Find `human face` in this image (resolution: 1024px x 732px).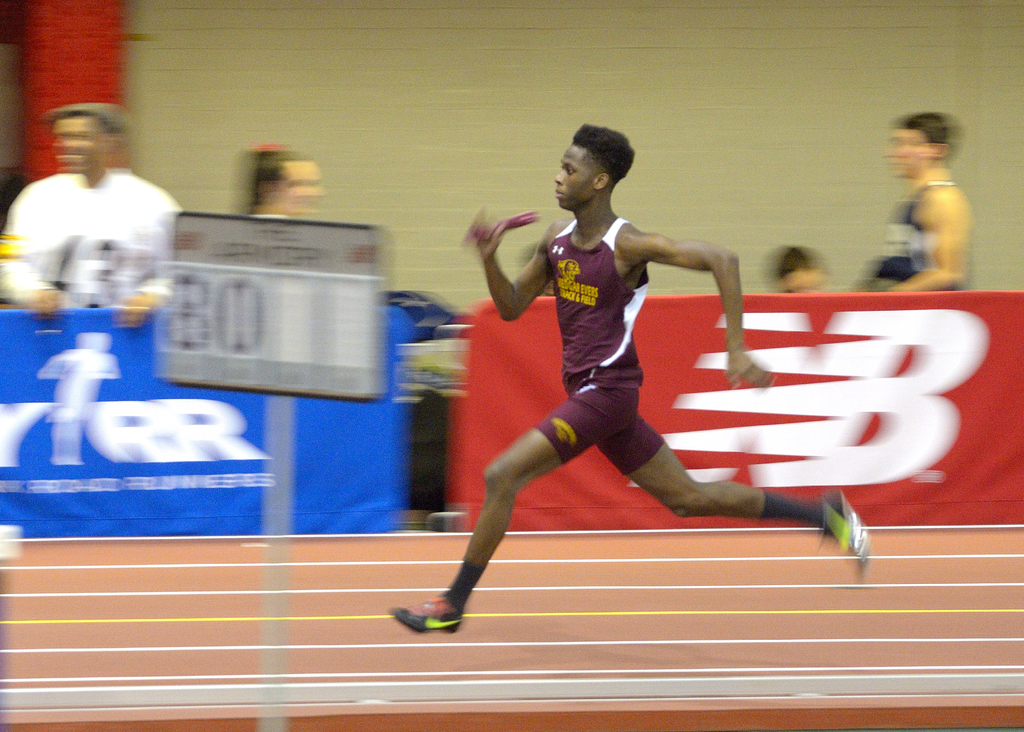
box=[556, 150, 590, 209].
